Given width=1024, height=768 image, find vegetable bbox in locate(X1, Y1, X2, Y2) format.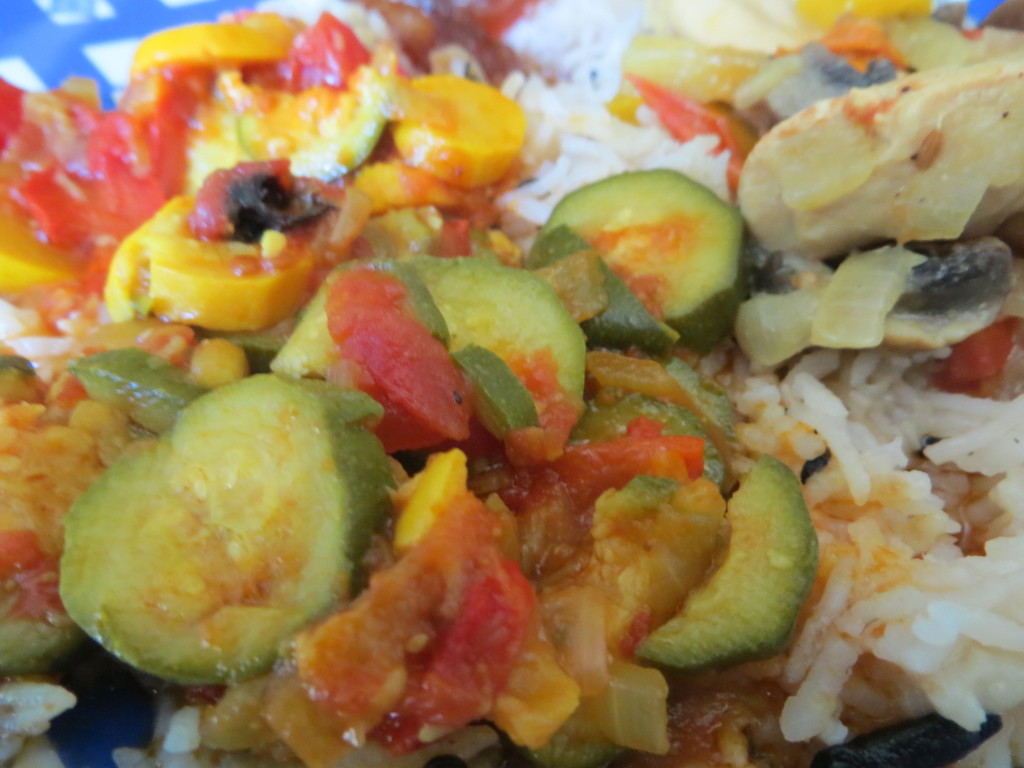
locate(134, 13, 303, 79).
